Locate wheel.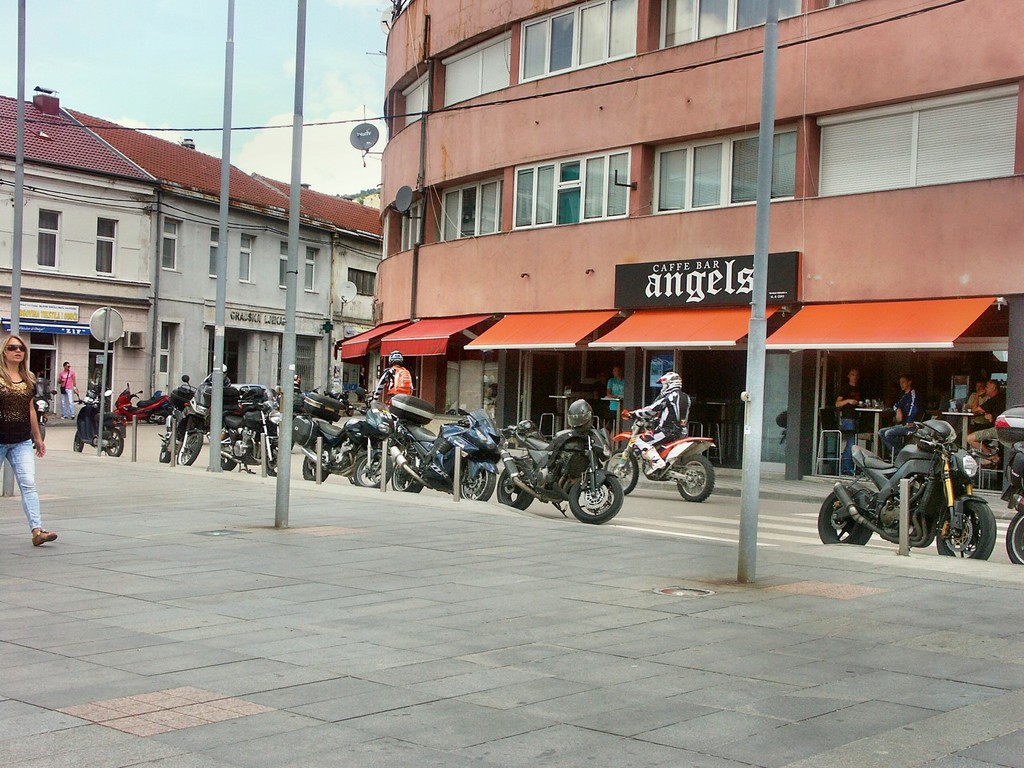
Bounding box: (157, 443, 173, 461).
